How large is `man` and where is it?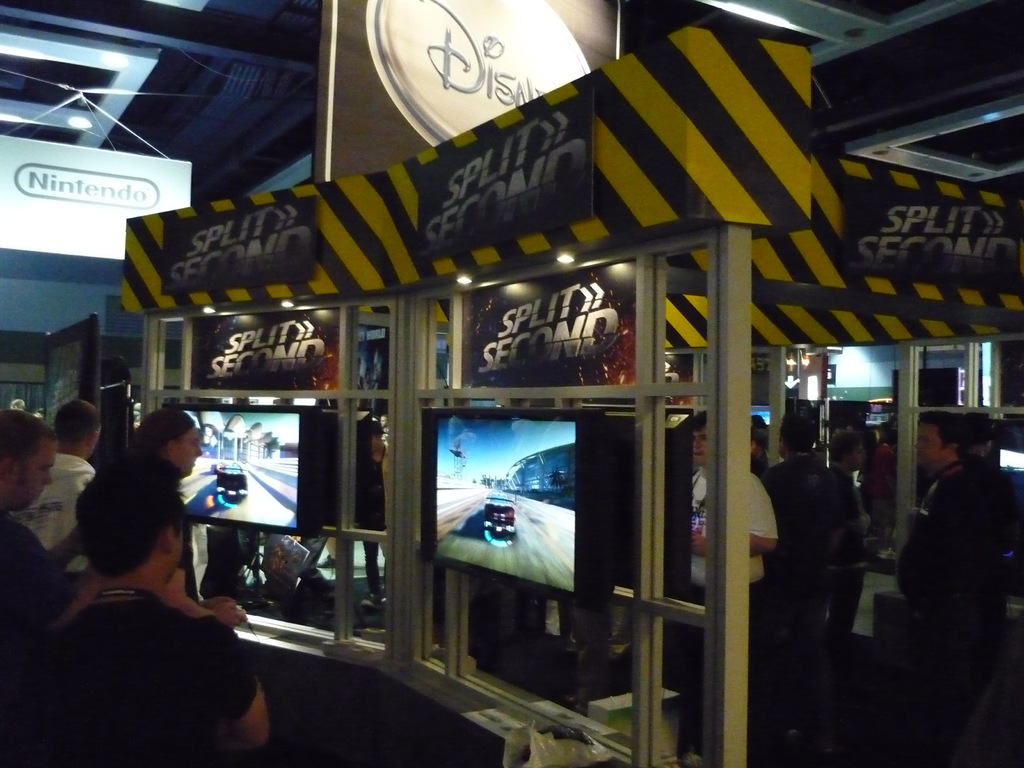
Bounding box: locate(132, 406, 242, 630).
